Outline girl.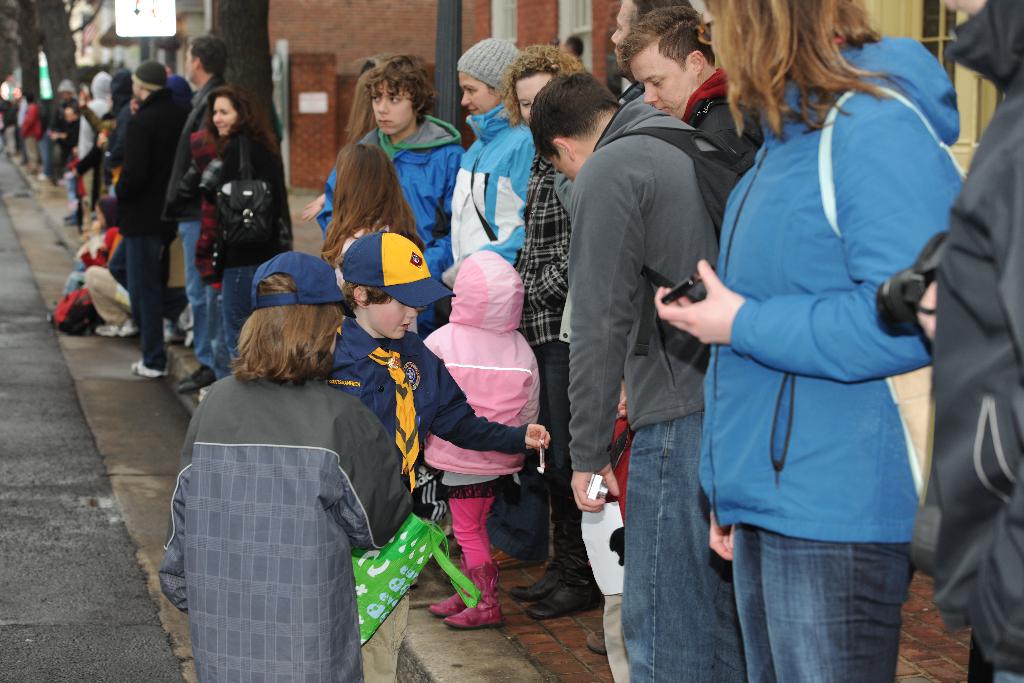
Outline: <region>420, 249, 541, 629</region>.
